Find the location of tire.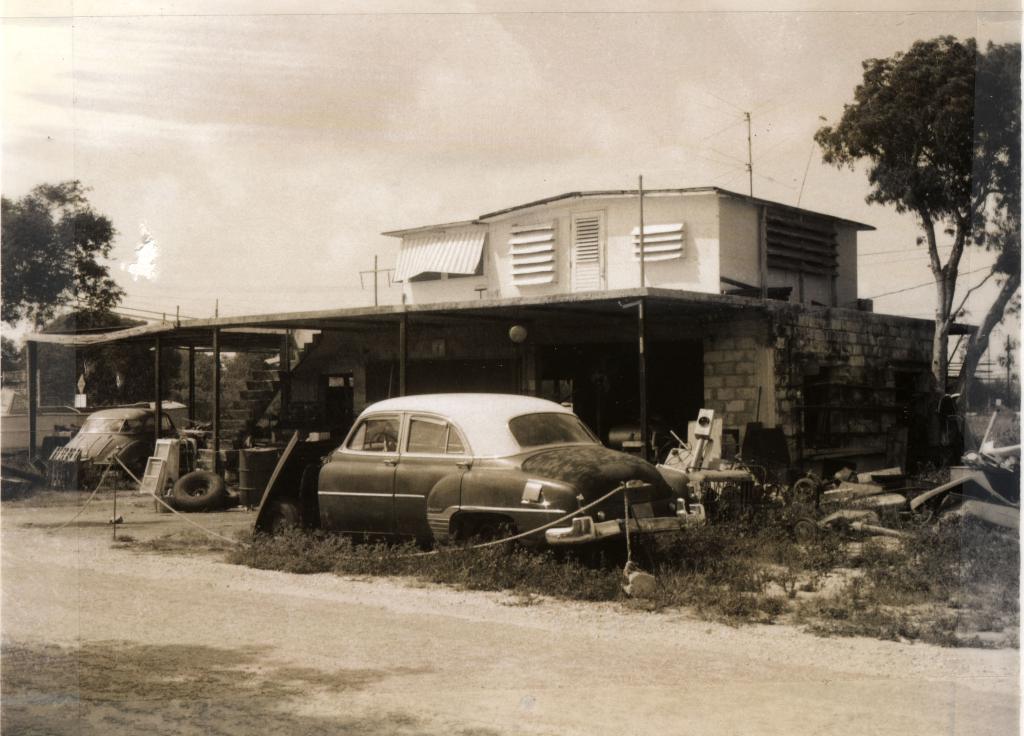
Location: crop(168, 470, 227, 513).
